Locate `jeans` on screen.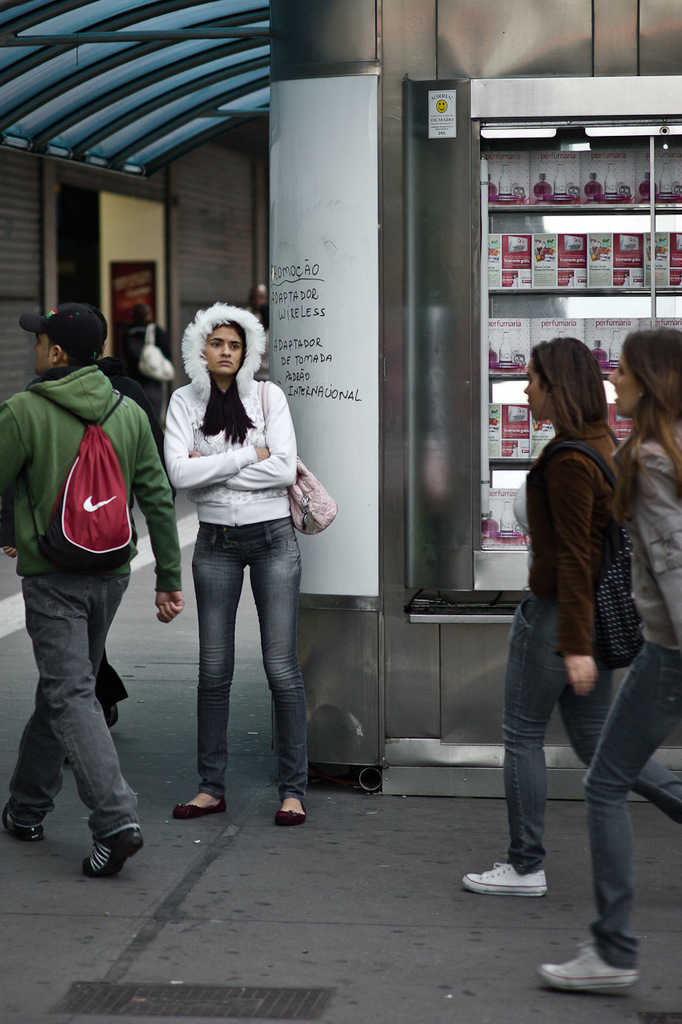
On screen at 175:519:312:819.
